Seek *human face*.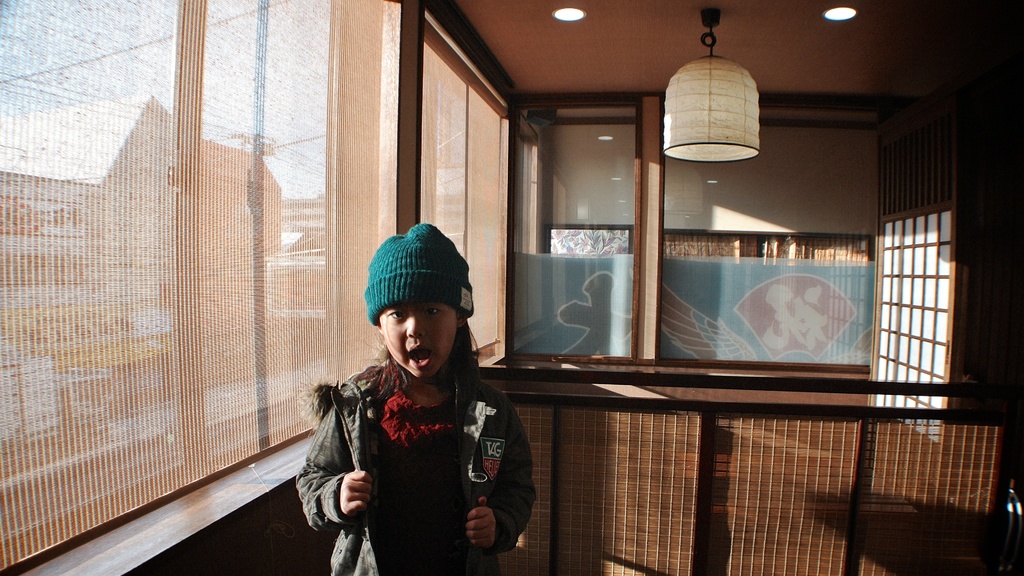
[378,300,455,385].
